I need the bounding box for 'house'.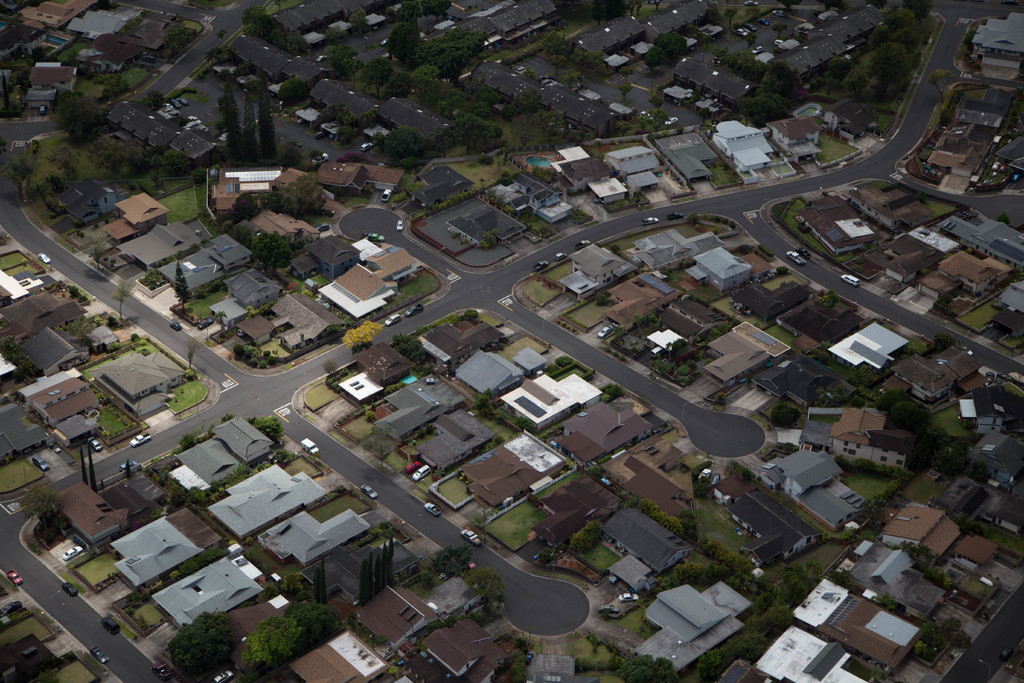
Here it is: pyautogui.locateOnScreen(282, 227, 368, 283).
